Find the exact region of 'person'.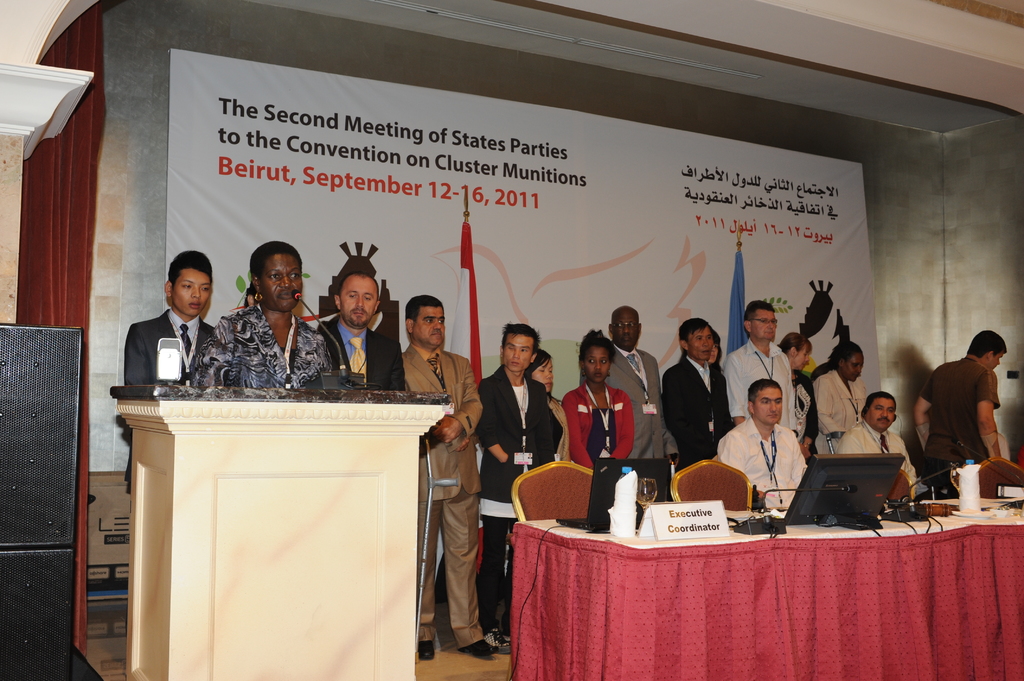
Exact region: 607:303:673:467.
